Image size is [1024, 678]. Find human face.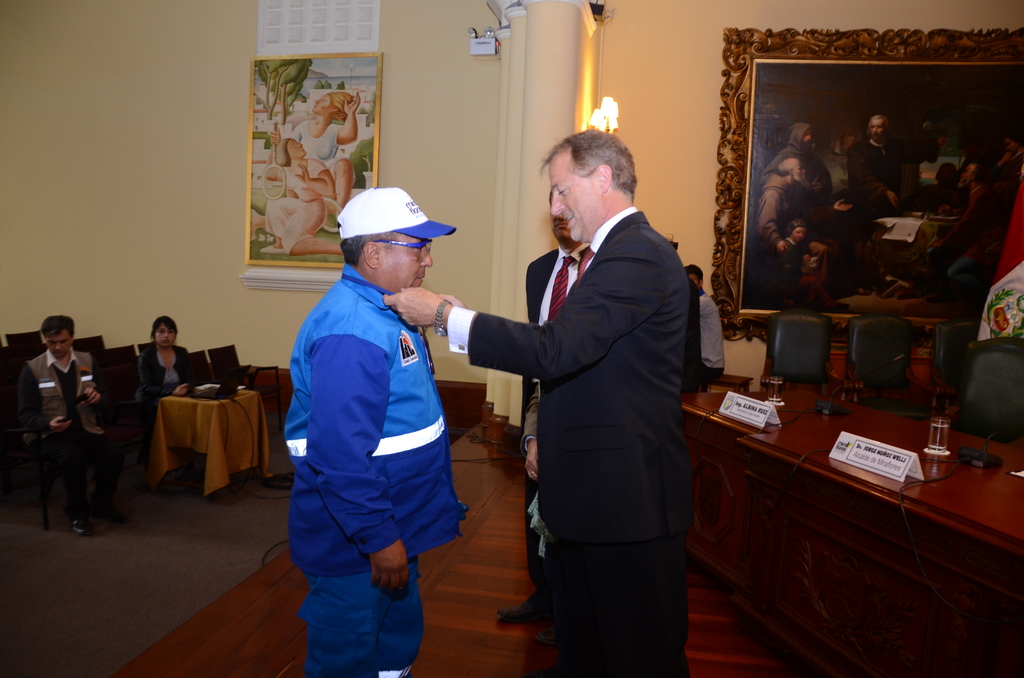
bbox=[375, 237, 433, 292].
